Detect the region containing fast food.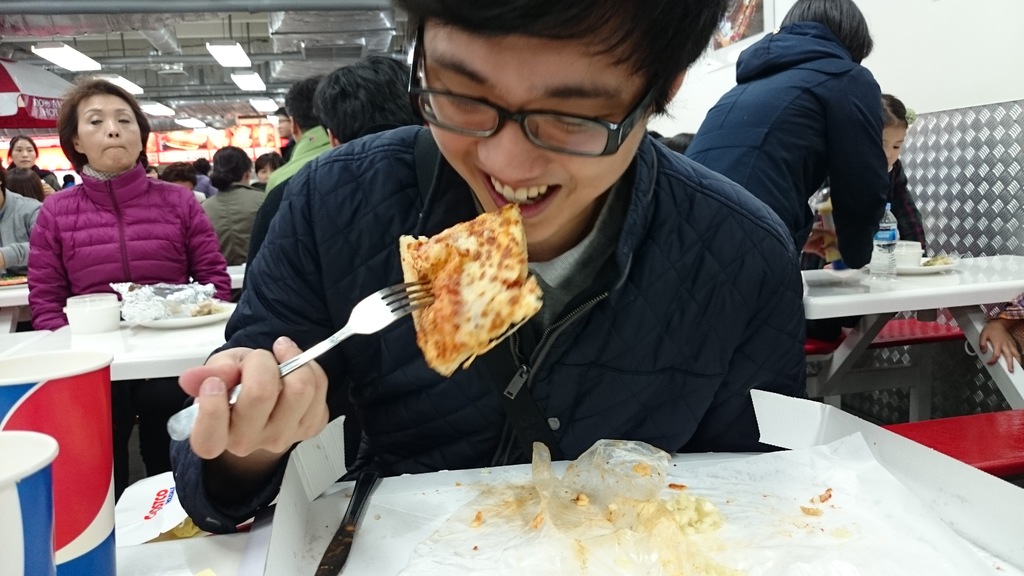
detection(396, 187, 531, 375).
